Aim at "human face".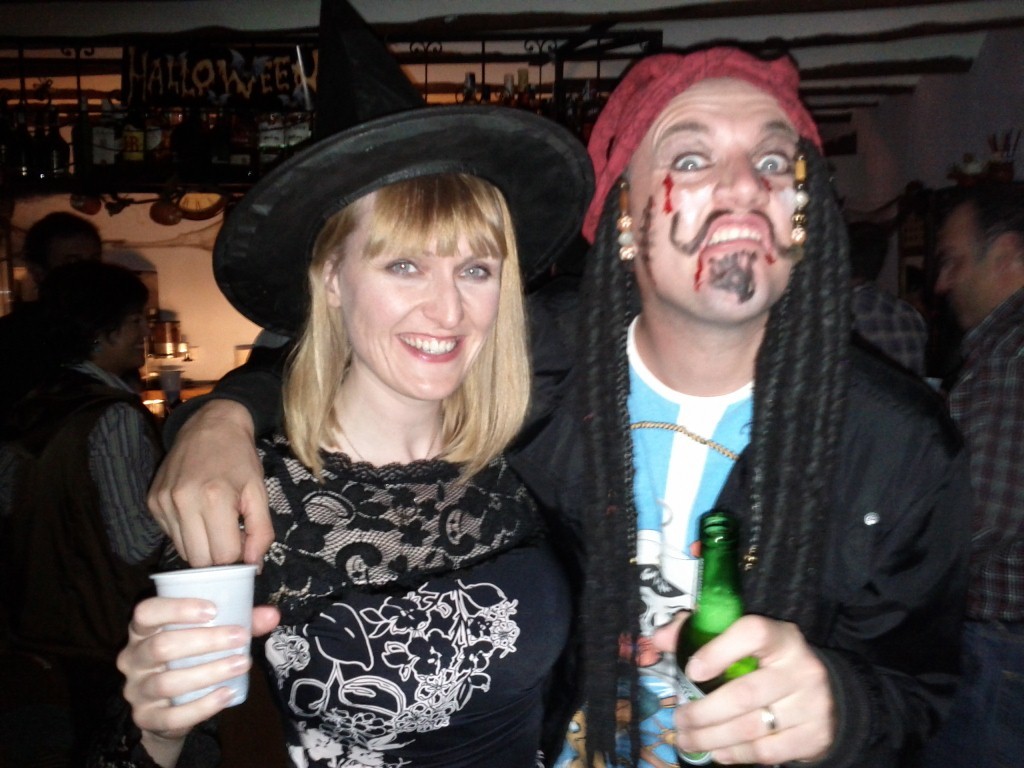
Aimed at 933:222:995:330.
